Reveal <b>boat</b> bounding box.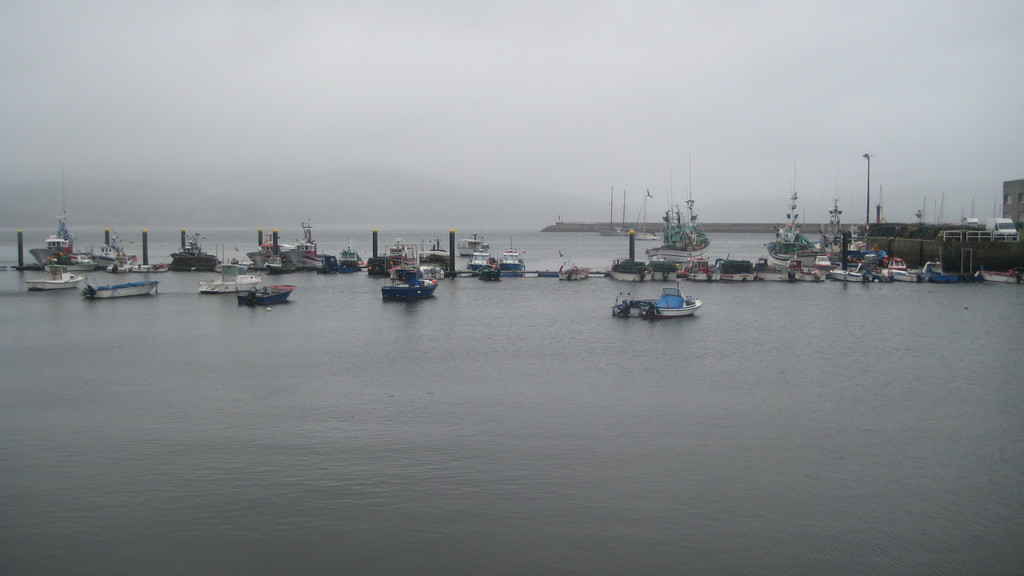
Revealed: bbox(680, 252, 754, 284).
